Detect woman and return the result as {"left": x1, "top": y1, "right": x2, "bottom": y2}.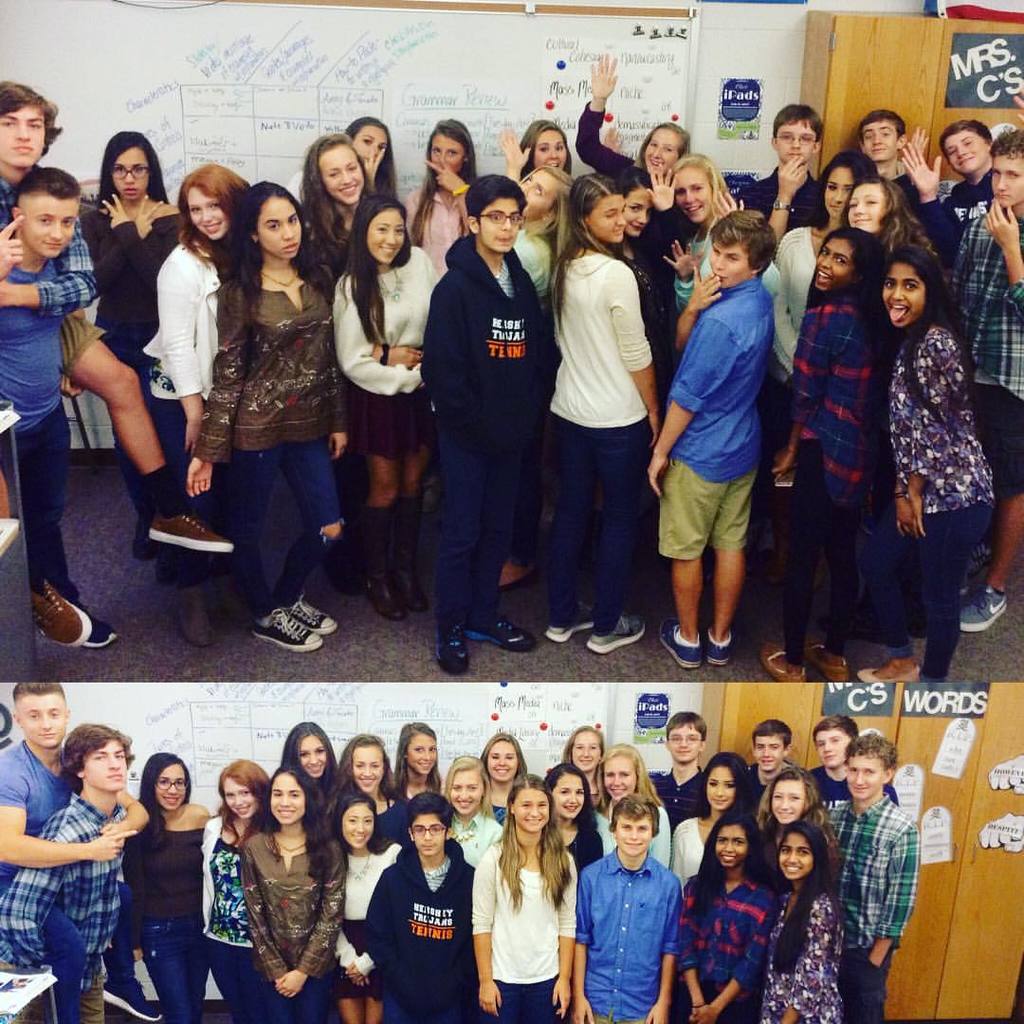
{"left": 614, "top": 169, "right": 686, "bottom": 415}.
